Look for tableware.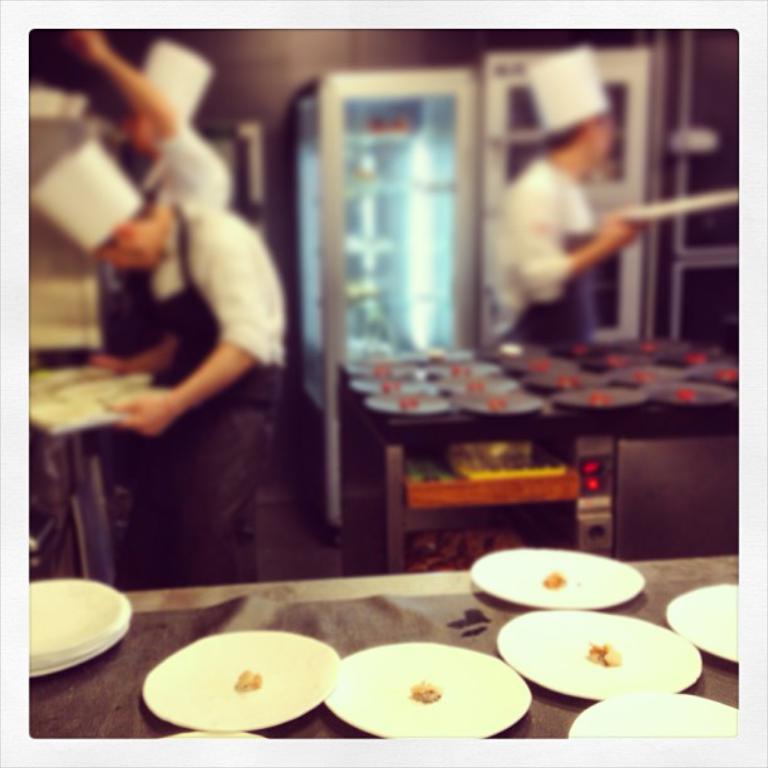
Found: [x1=474, y1=551, x2=648, y2=605].
